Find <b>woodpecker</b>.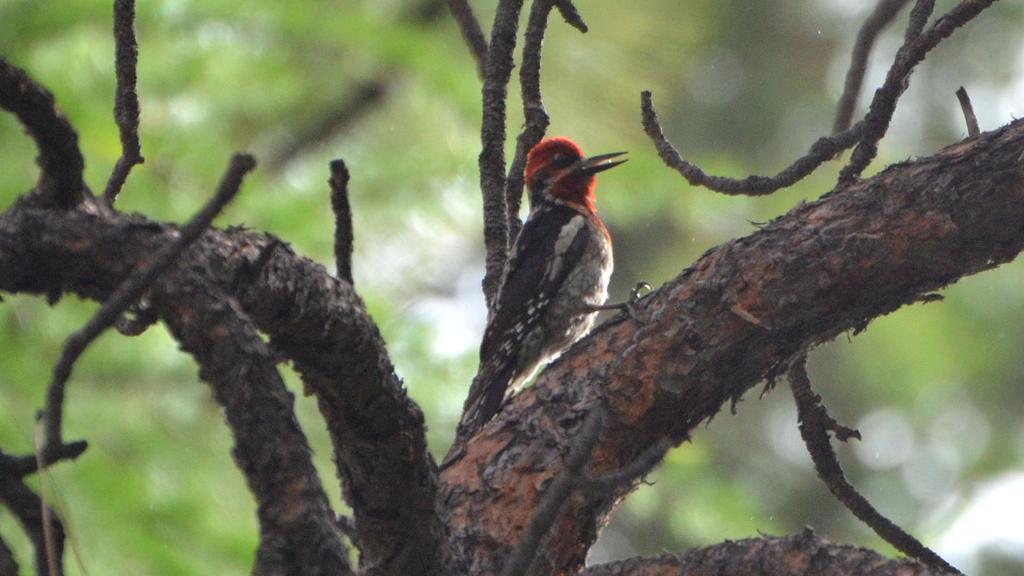
pyautogui.locateOnScreen(442, 134, 655, 463).
